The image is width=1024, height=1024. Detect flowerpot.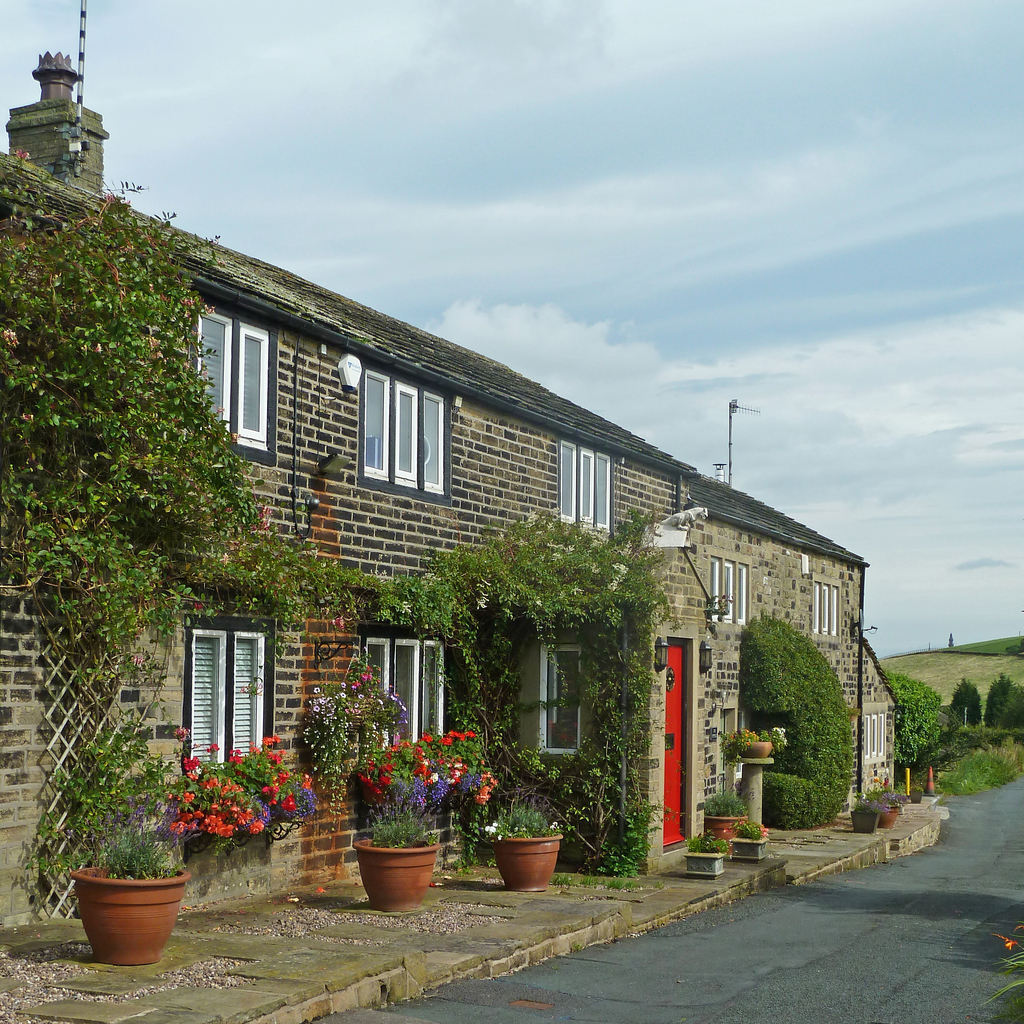
Detection: 350,828,438,922.
